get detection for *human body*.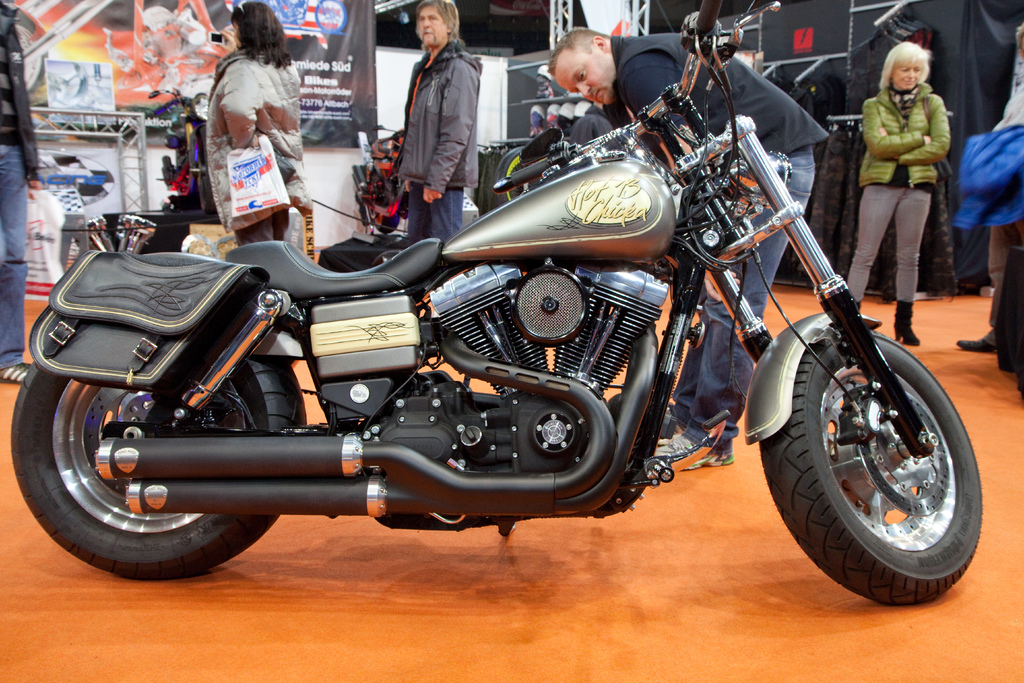
Detection: BBox(395, 0, 484, 250).
